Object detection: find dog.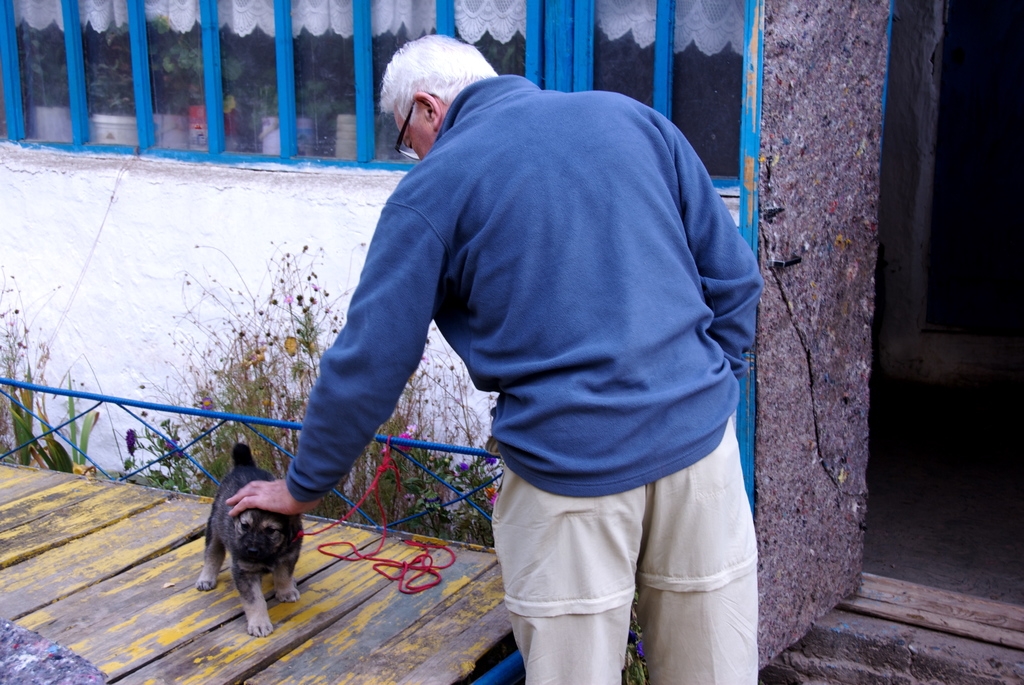
rect(194, 443, 309, 636).
